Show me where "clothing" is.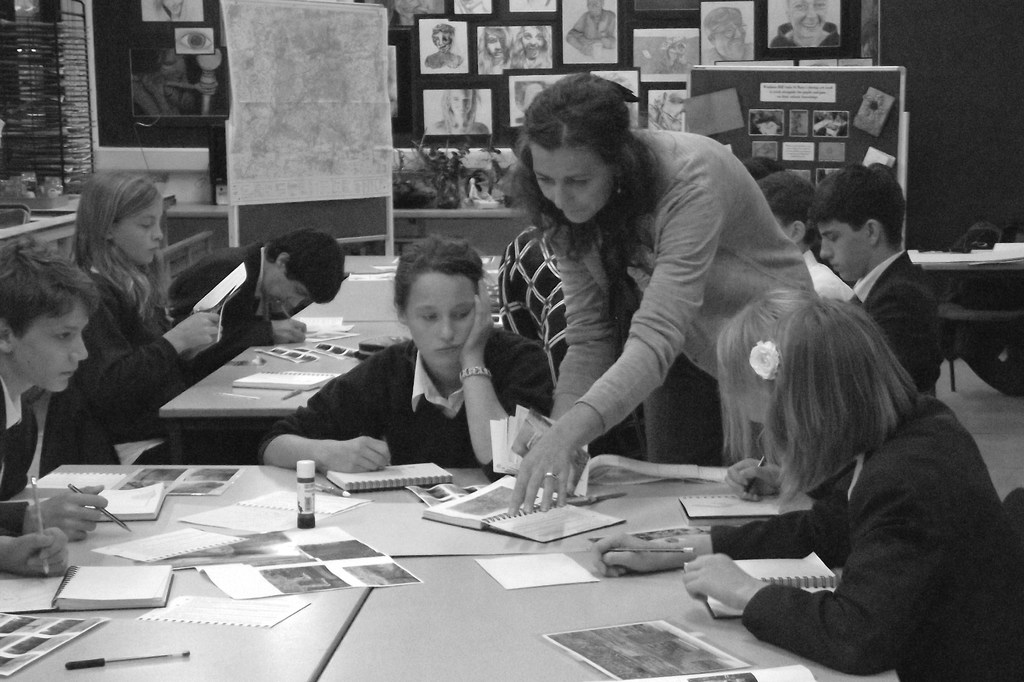
"clothing" is at 163/235/284/377.
